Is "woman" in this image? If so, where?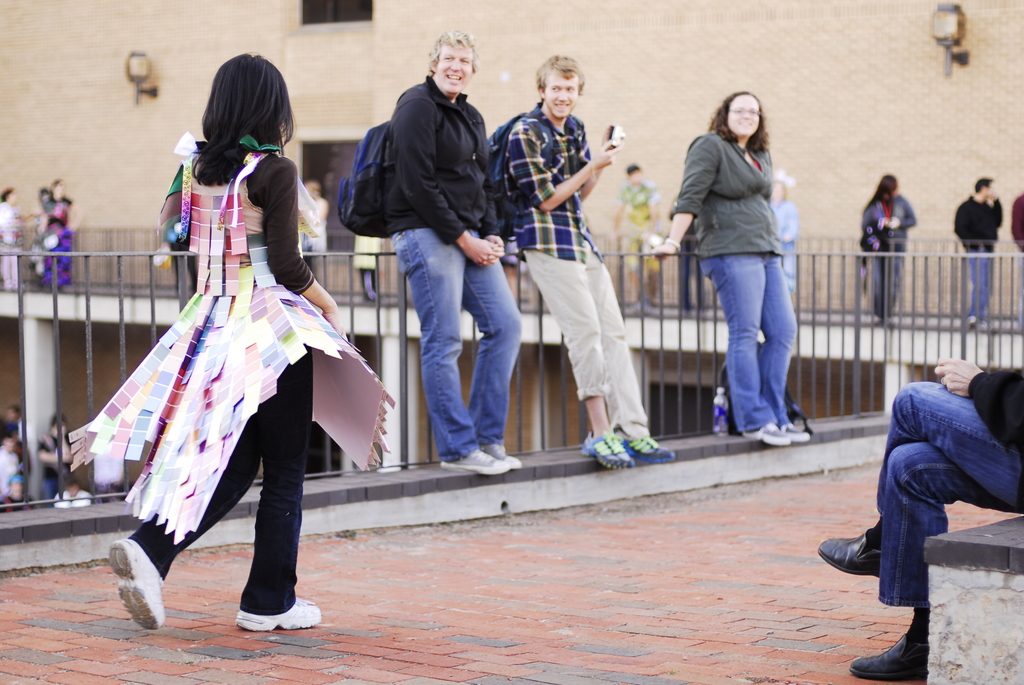
Yes, at {"x1": 769, "y1": 178, "x2": 799, "y2": 286}.
